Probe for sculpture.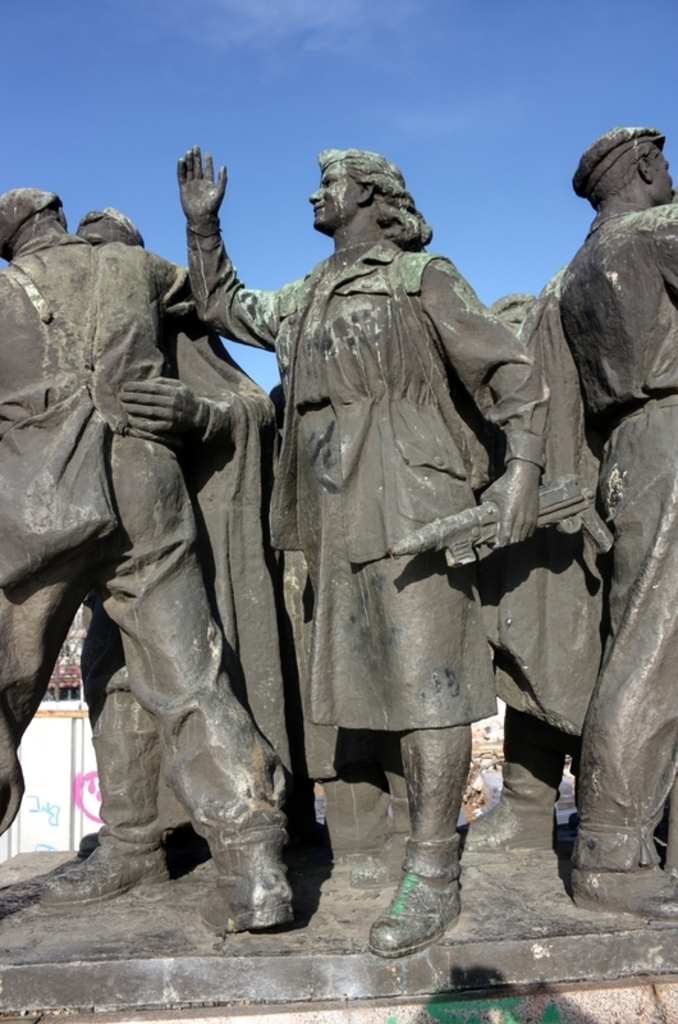
Probe result: detection(463, 282, 536, 855).
